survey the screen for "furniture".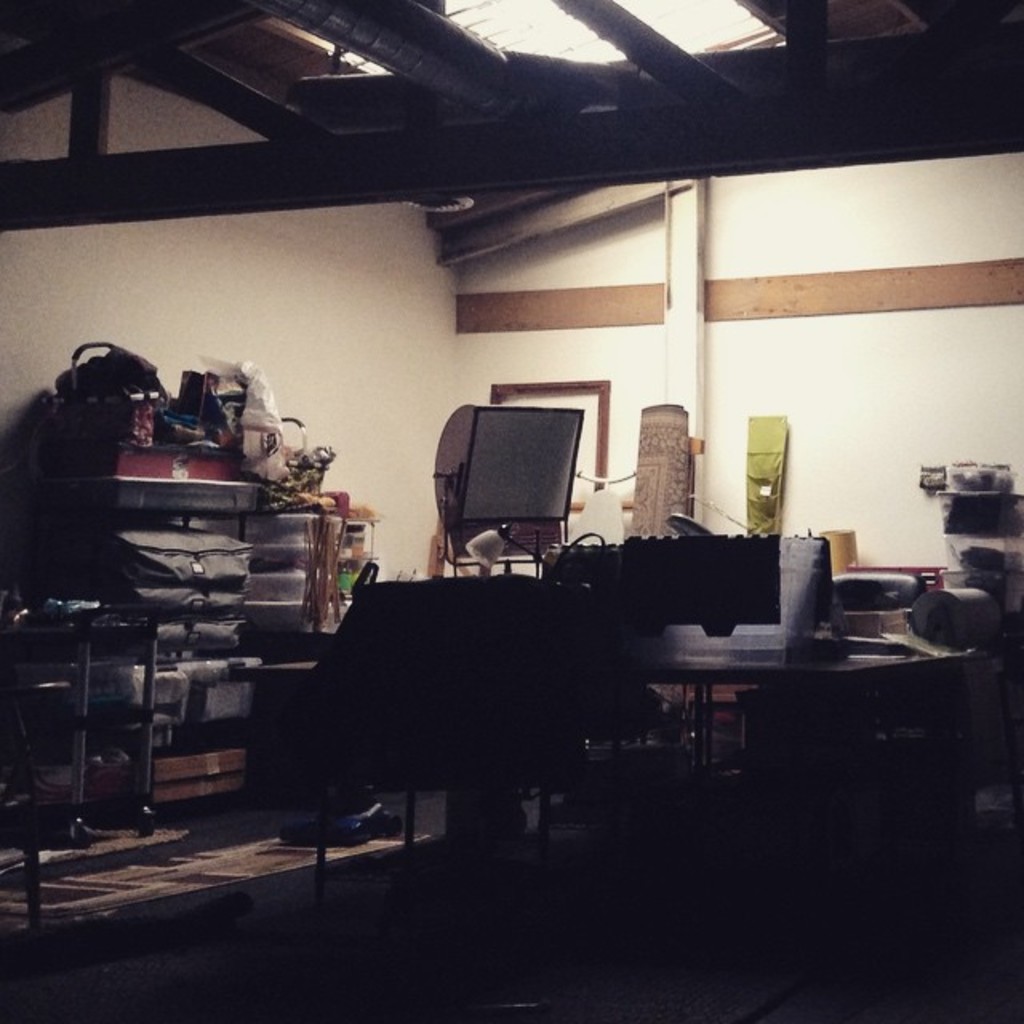
Survey found: {"x1": 592, "y1": 632, "x2": 986, "y2": 880}.
